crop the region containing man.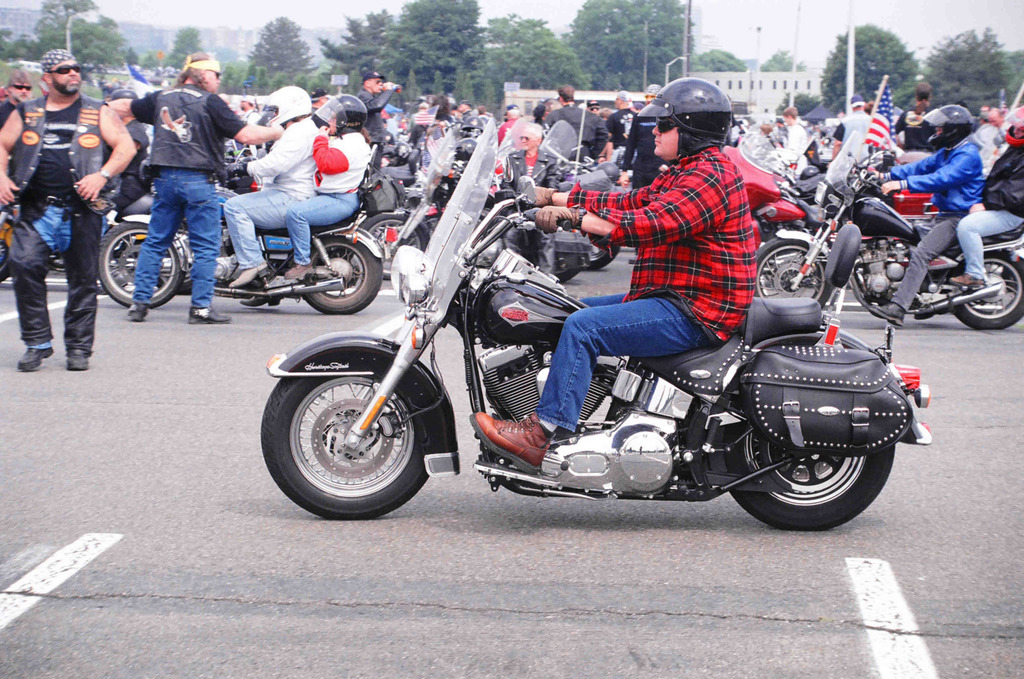
Crop region: 620, 82, 682, 188.
